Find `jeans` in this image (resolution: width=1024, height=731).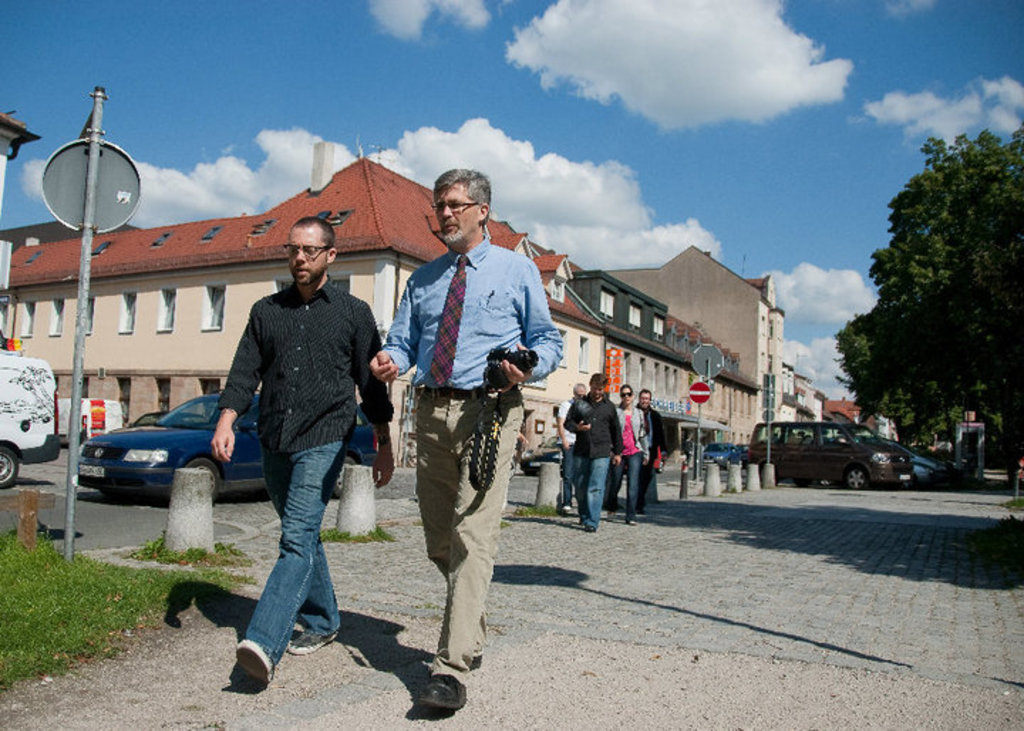
575/452/612/528.
